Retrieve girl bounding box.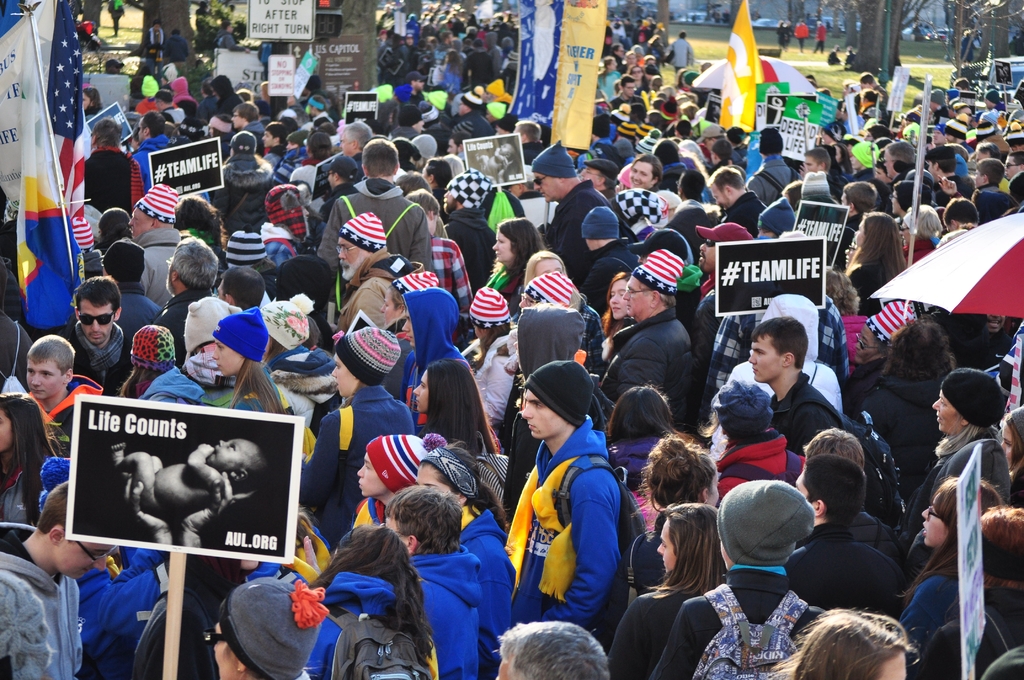
Bounding box: 353,429,428,533.
